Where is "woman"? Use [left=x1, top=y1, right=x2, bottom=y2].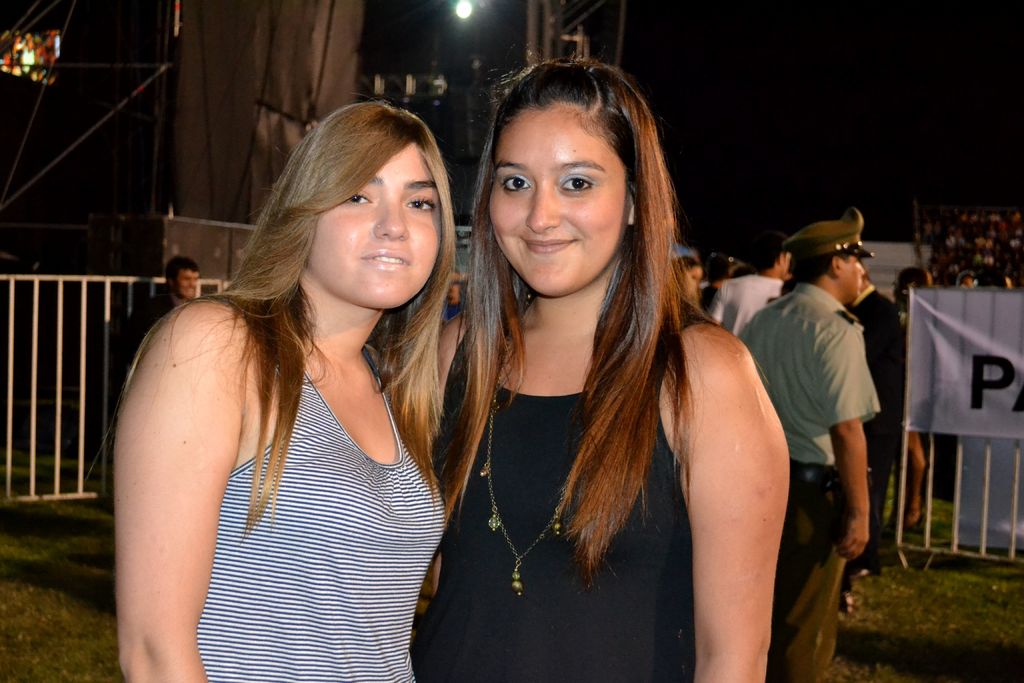
[left=80, top=97, right=459, bottom=682].
